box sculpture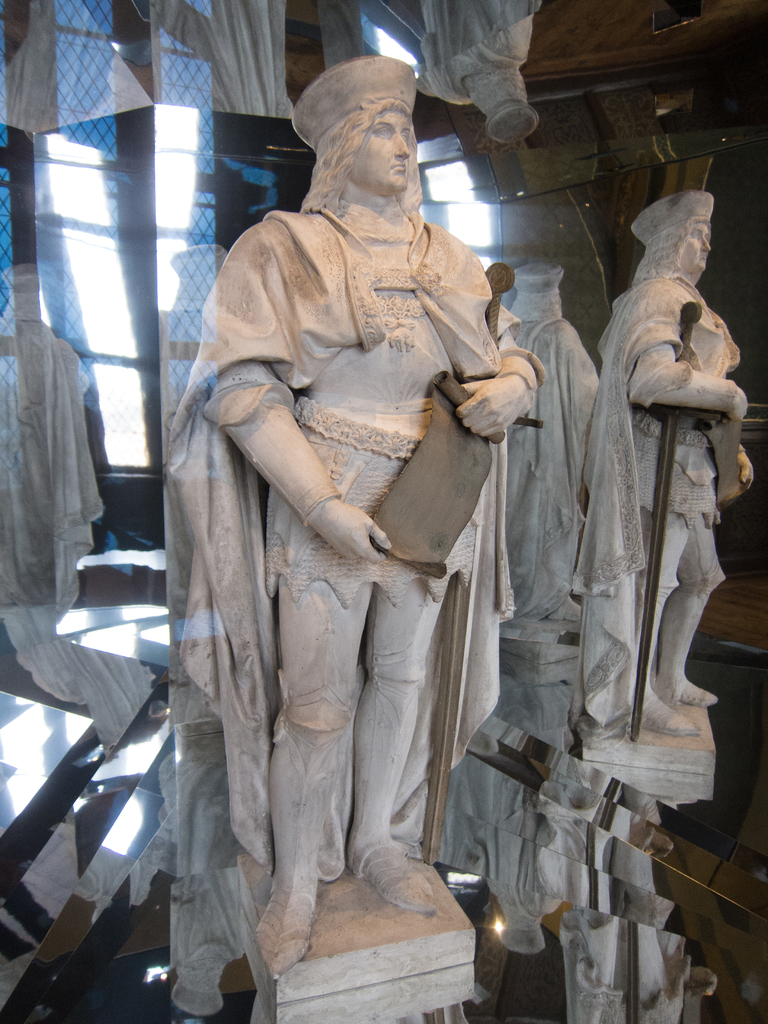
{"x1": 493, "y1": 264, "x2": 647, "y2": 703}
